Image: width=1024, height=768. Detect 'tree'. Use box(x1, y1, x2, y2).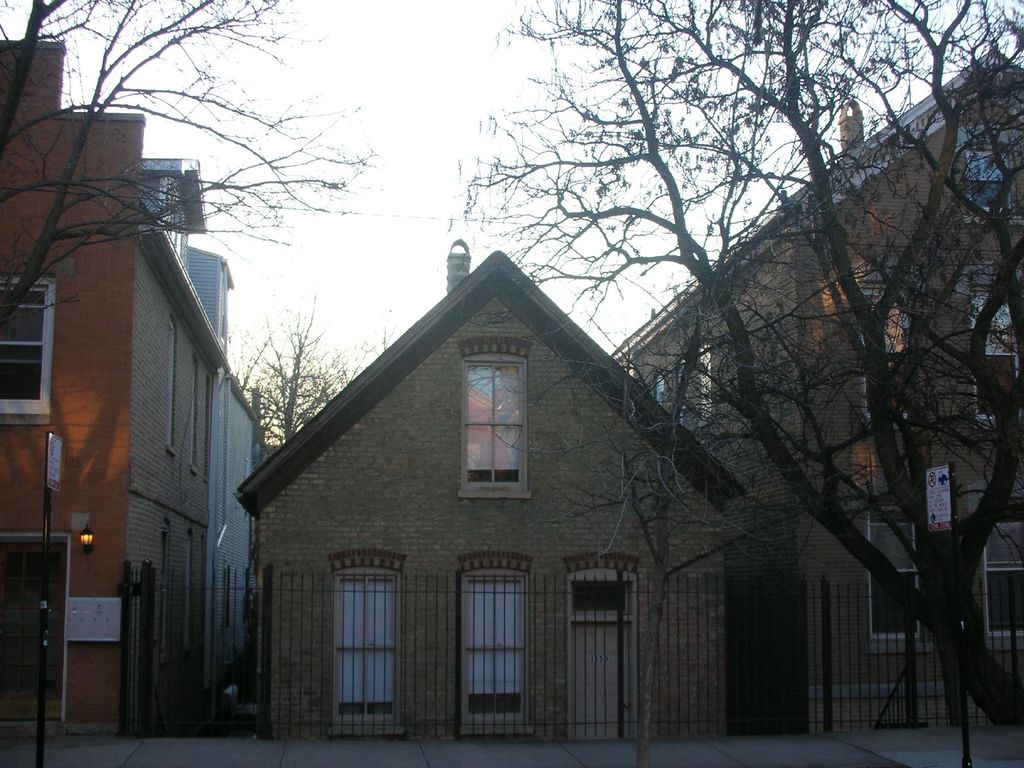
box(0, 0, 361, 327).
